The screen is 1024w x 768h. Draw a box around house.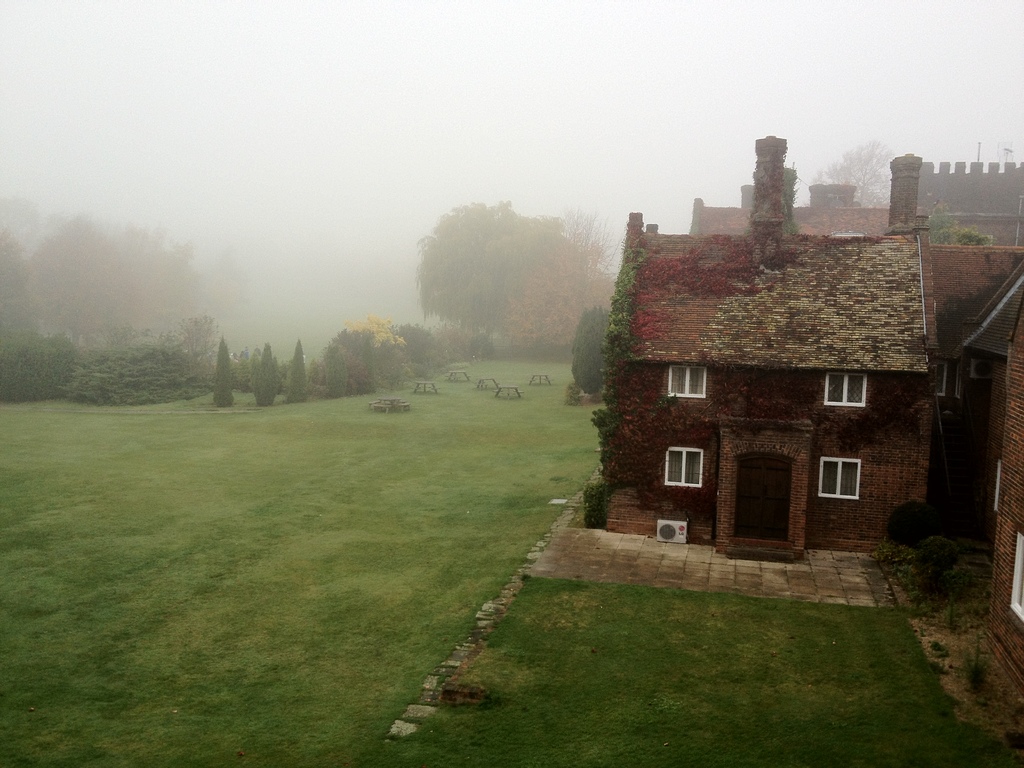
bbox=(582, 160, 993, 569).
